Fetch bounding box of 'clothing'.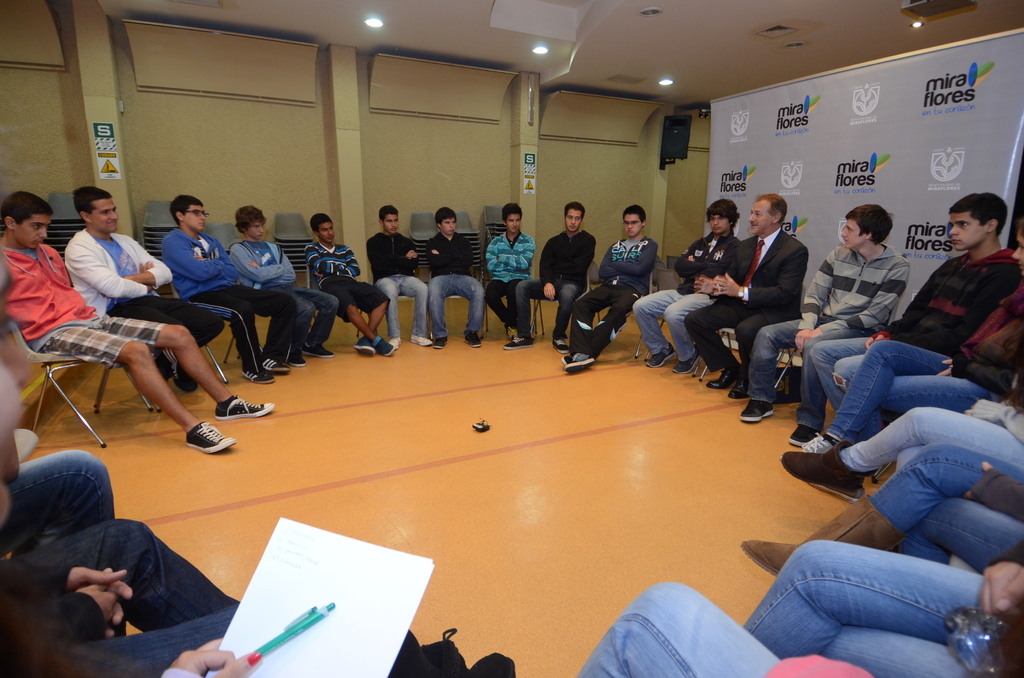
Bbox: 1 521 241 638.
